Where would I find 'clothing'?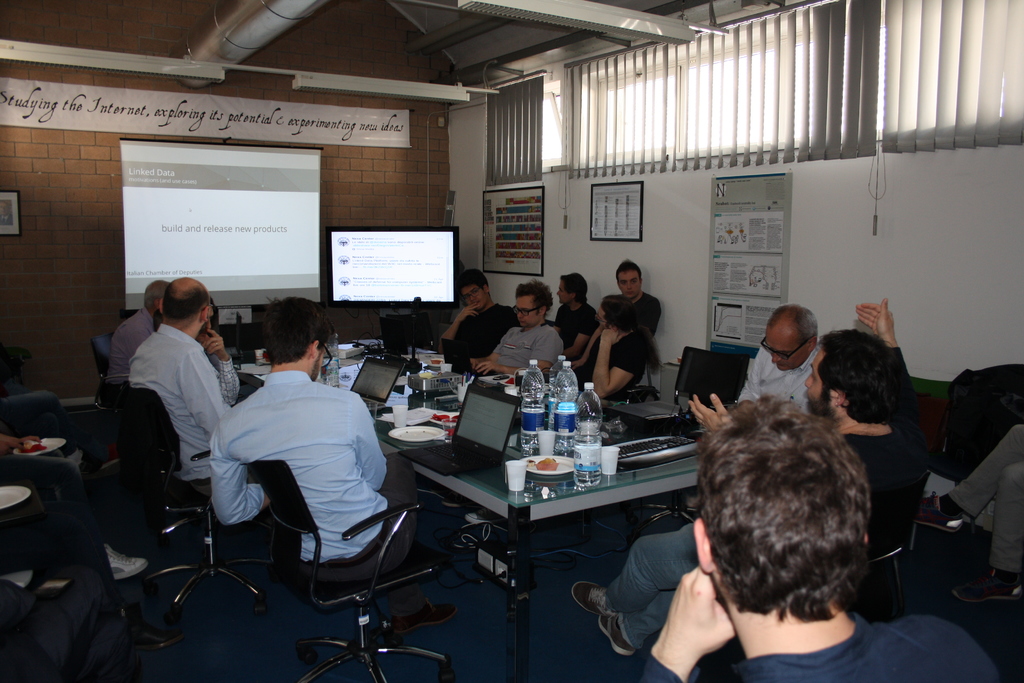
At crop(604, 415, 934, 650).
